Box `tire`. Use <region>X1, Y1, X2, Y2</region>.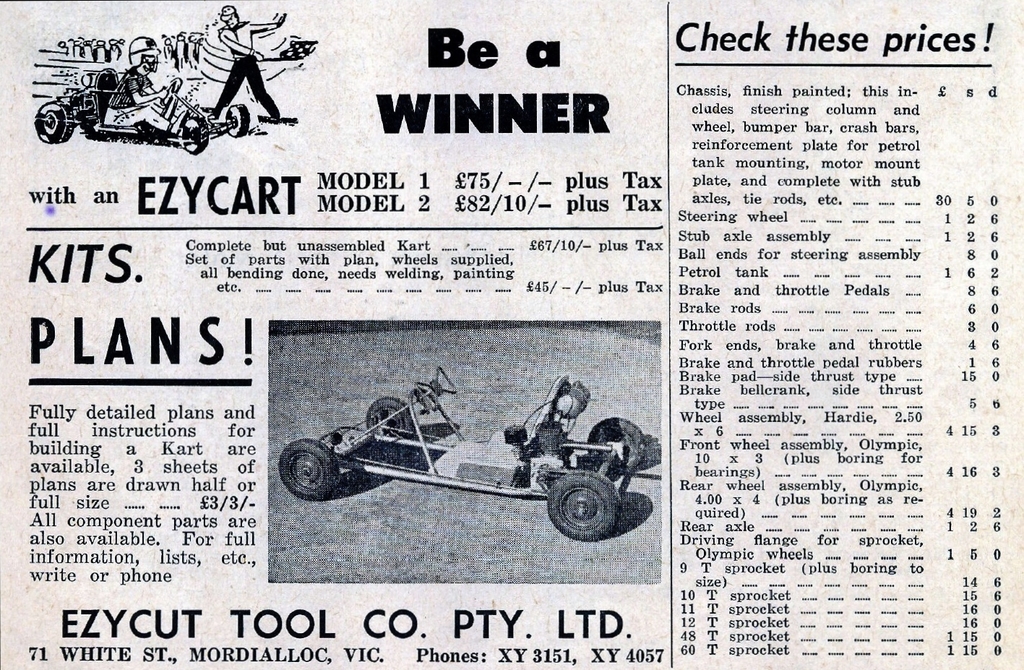
<region>588, 416, 646, 473</region>.
